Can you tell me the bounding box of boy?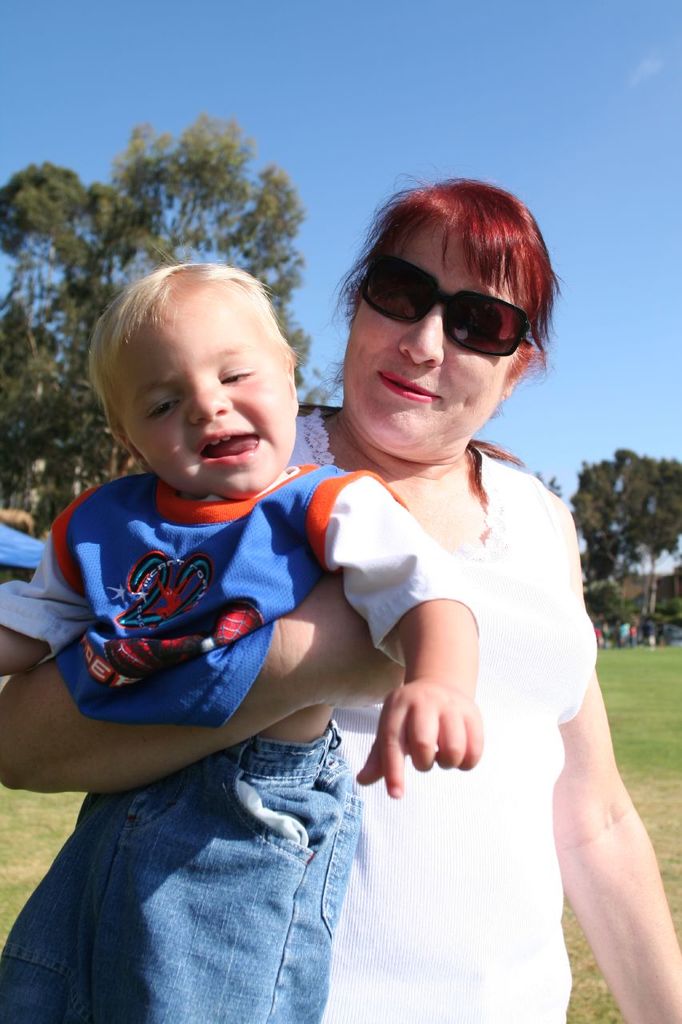
BBox(45, 227, 463, 981).
